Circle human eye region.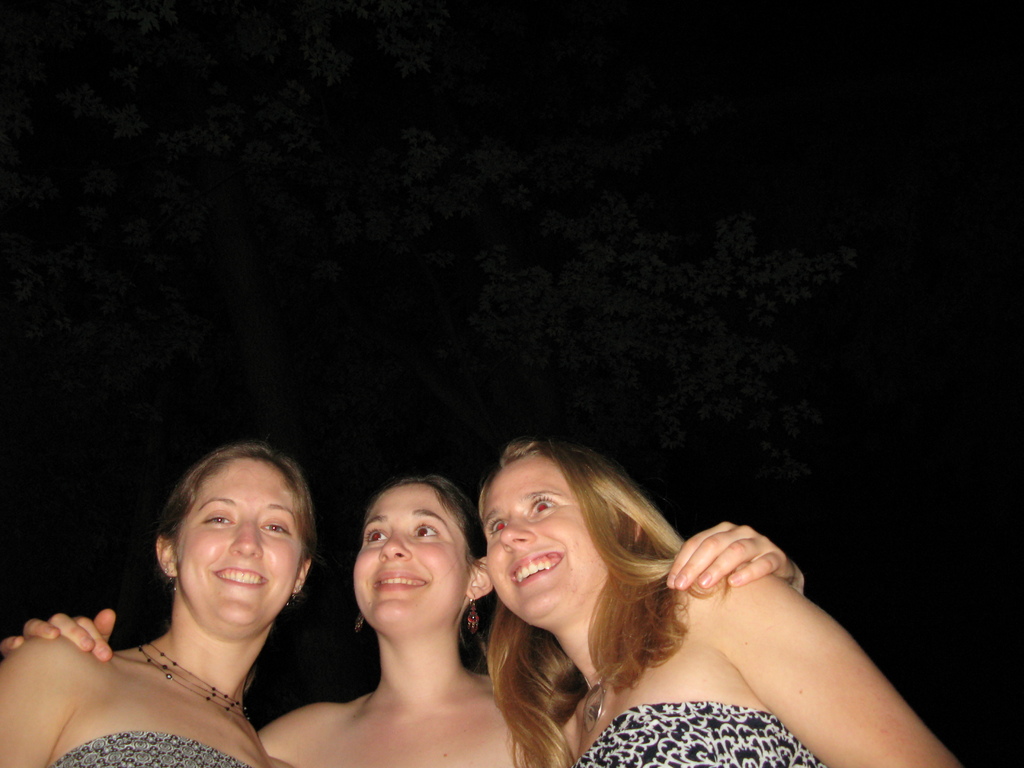
Region: [260,515,295,536].
